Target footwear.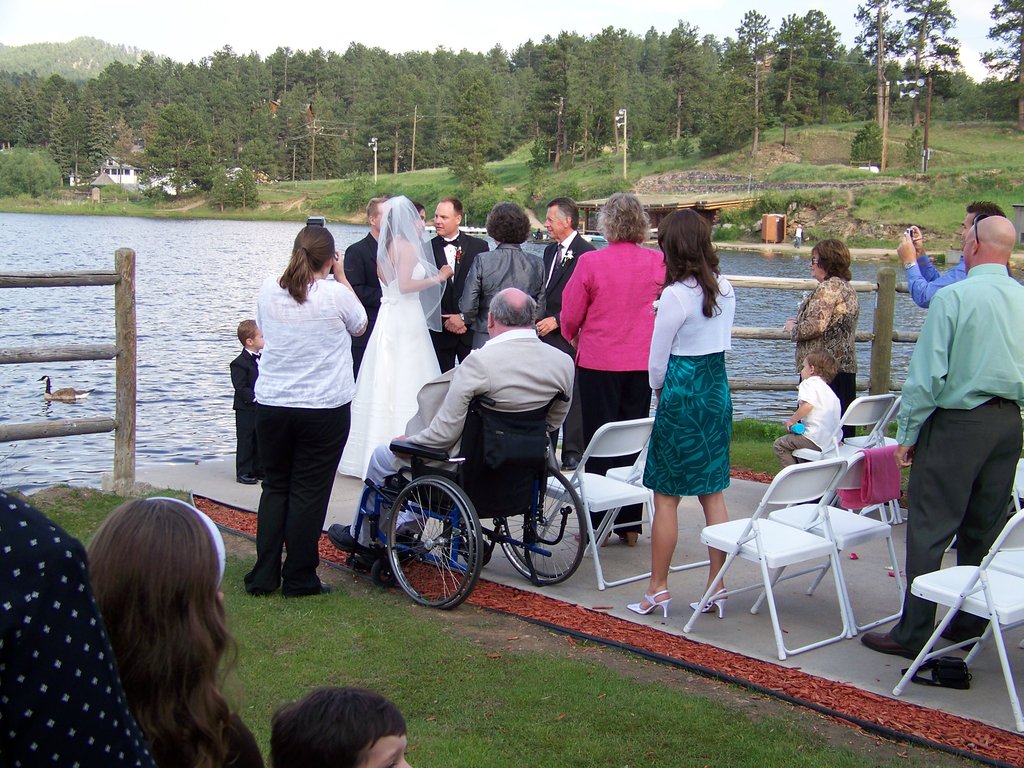
Target region: <box>623,531,642,548</box>.
